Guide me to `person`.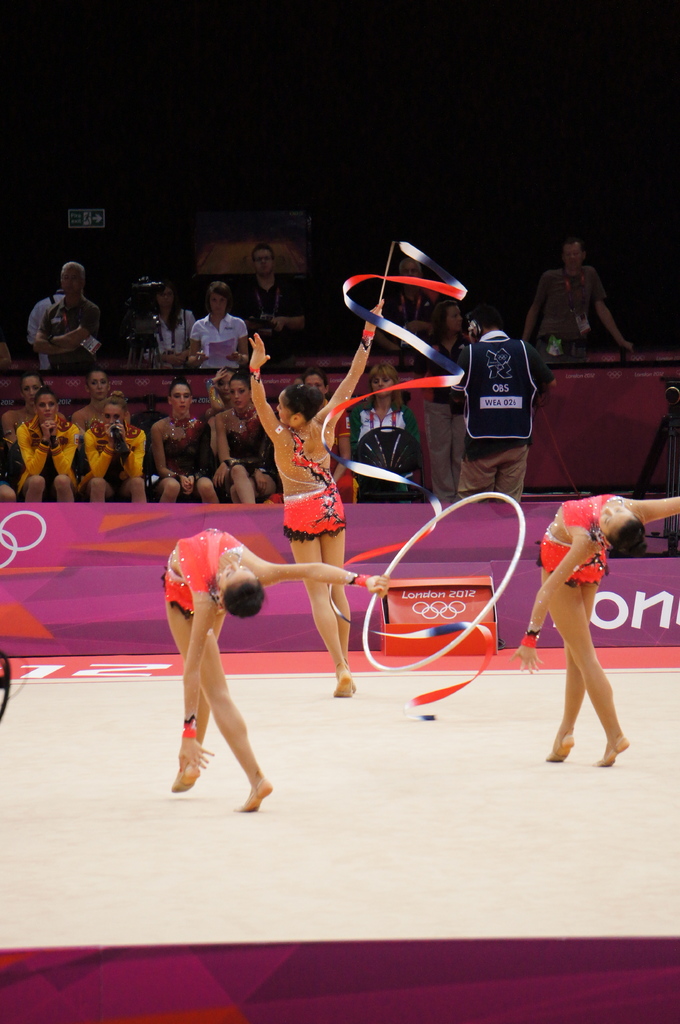
Guidance: x1=101 y1=271 x2=175 y2=370.
